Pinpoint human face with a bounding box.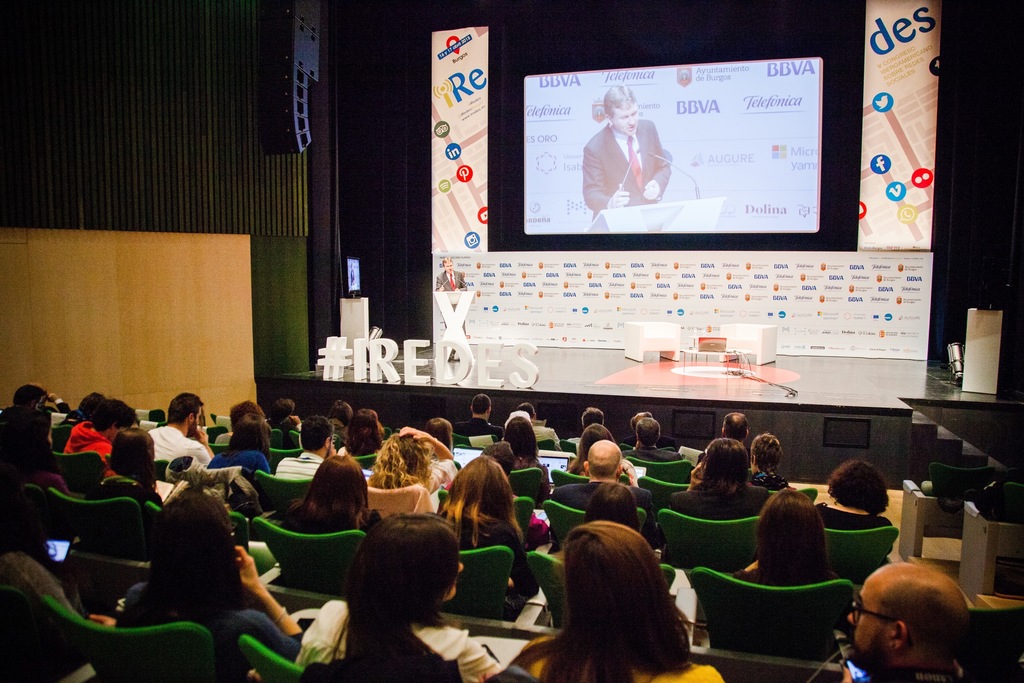
crop(617, 101, 642, 135).
